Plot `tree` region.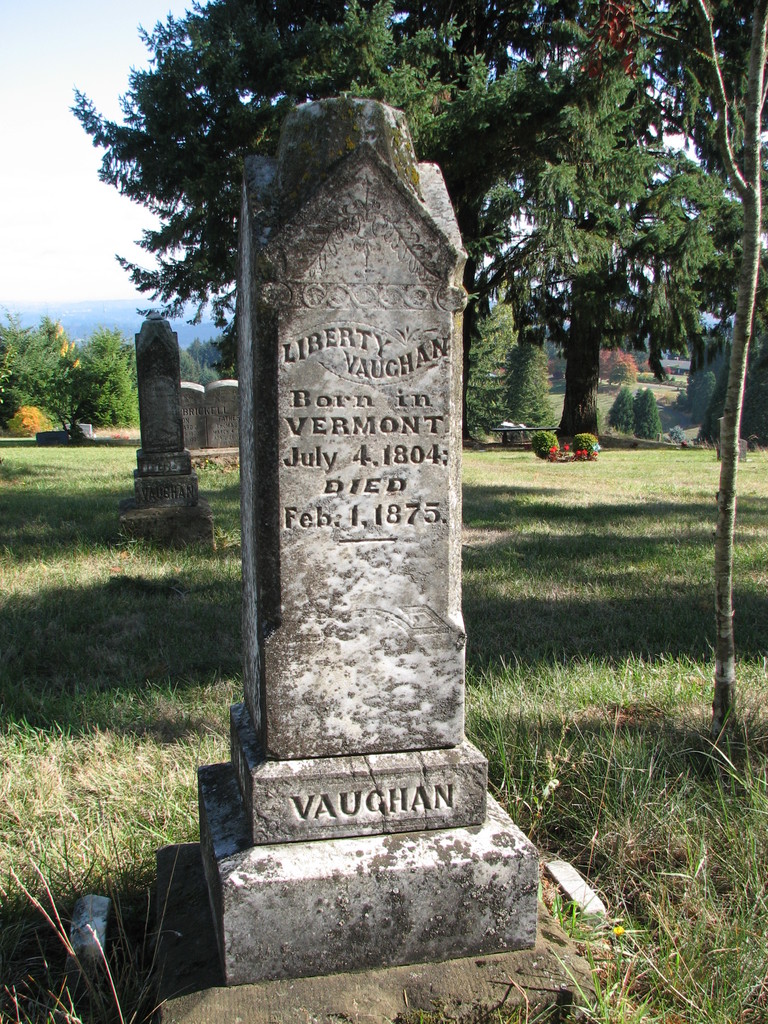
Plotted at 0/311/113/460.
